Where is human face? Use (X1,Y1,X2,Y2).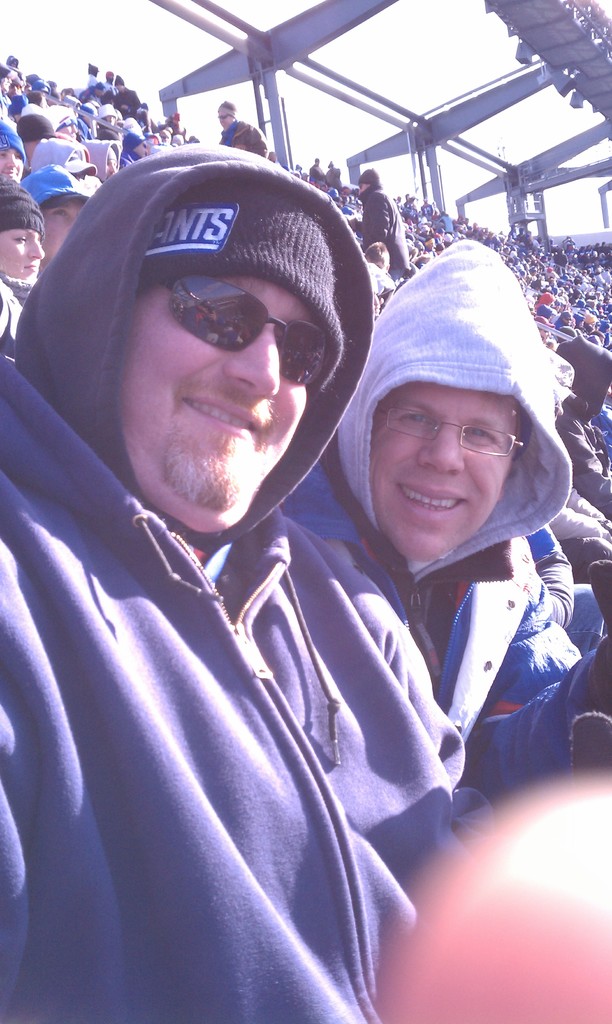
(0,145,27,183).
